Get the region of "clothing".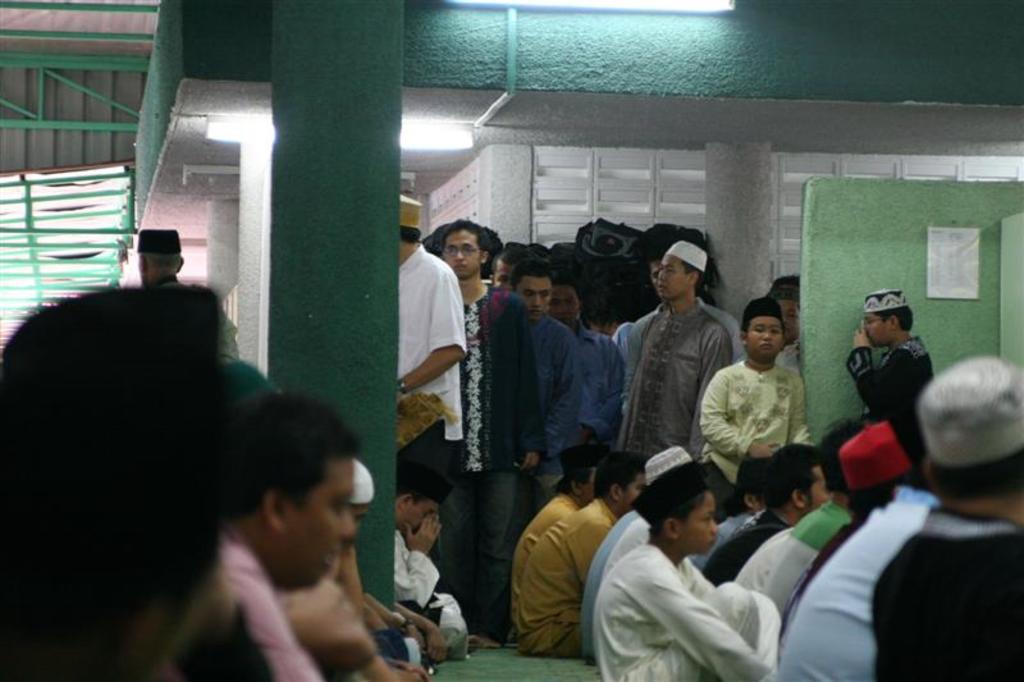
(279,571,398,681).
